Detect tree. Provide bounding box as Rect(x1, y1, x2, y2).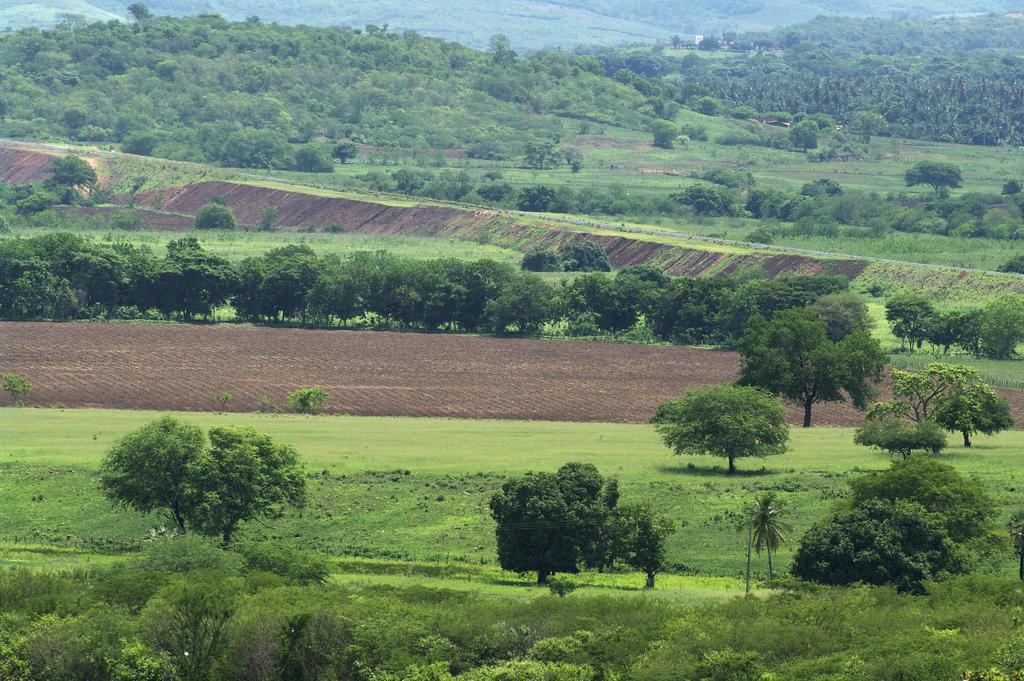
Rect(829, 457, 995, 549).
